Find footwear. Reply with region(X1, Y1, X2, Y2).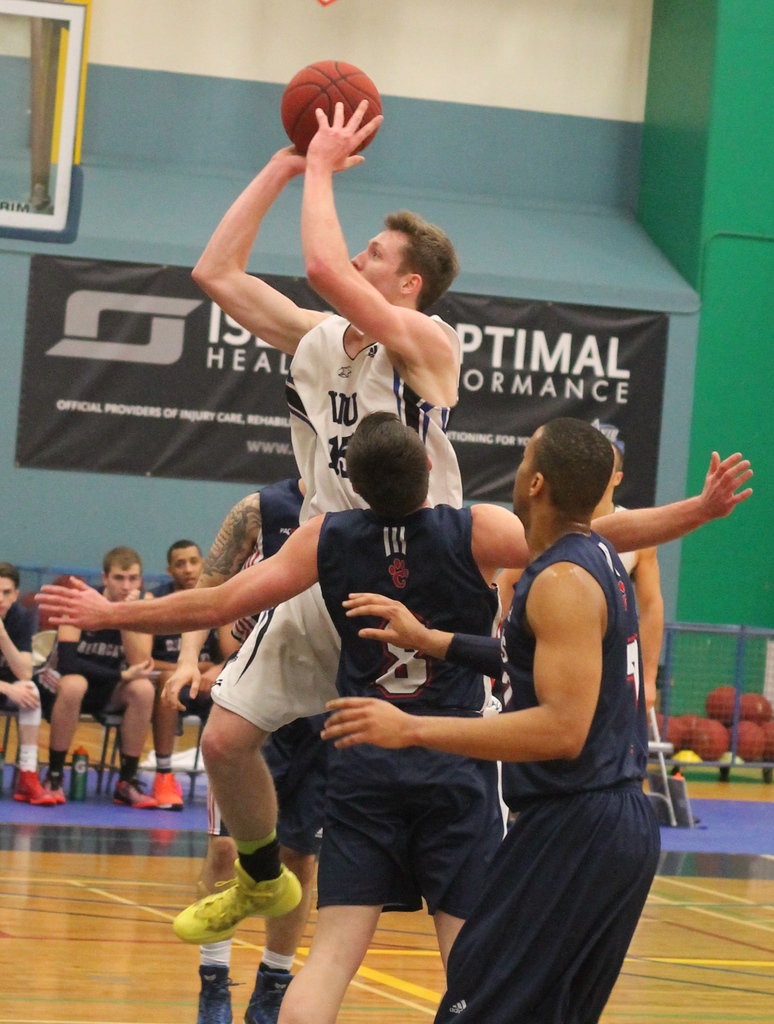
region(249, 965, 304, 1023).
